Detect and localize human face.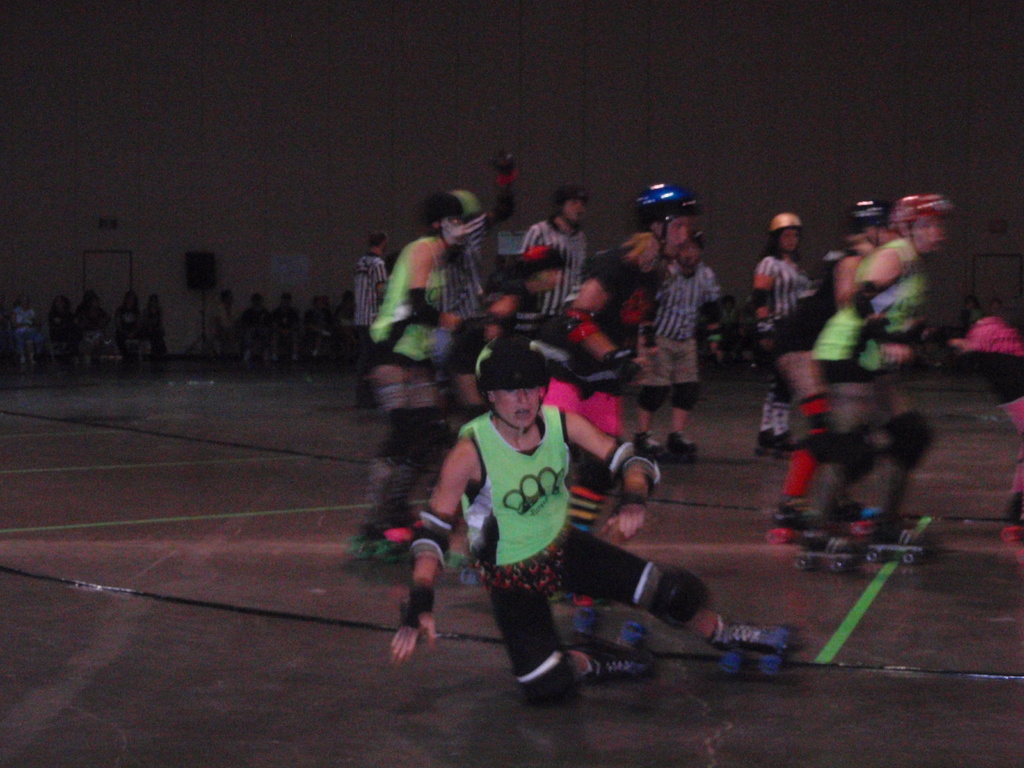
Localized at {"left": 490, "top": 379, "right": 543, "bottom": 428}.
